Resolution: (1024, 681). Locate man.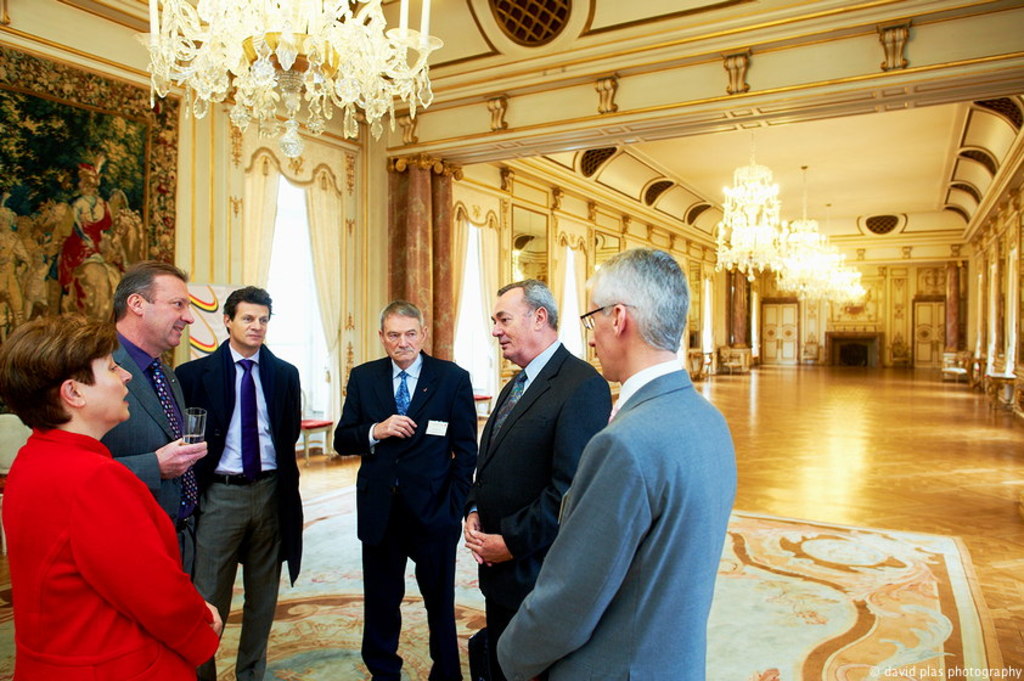
333 299 479 680.
